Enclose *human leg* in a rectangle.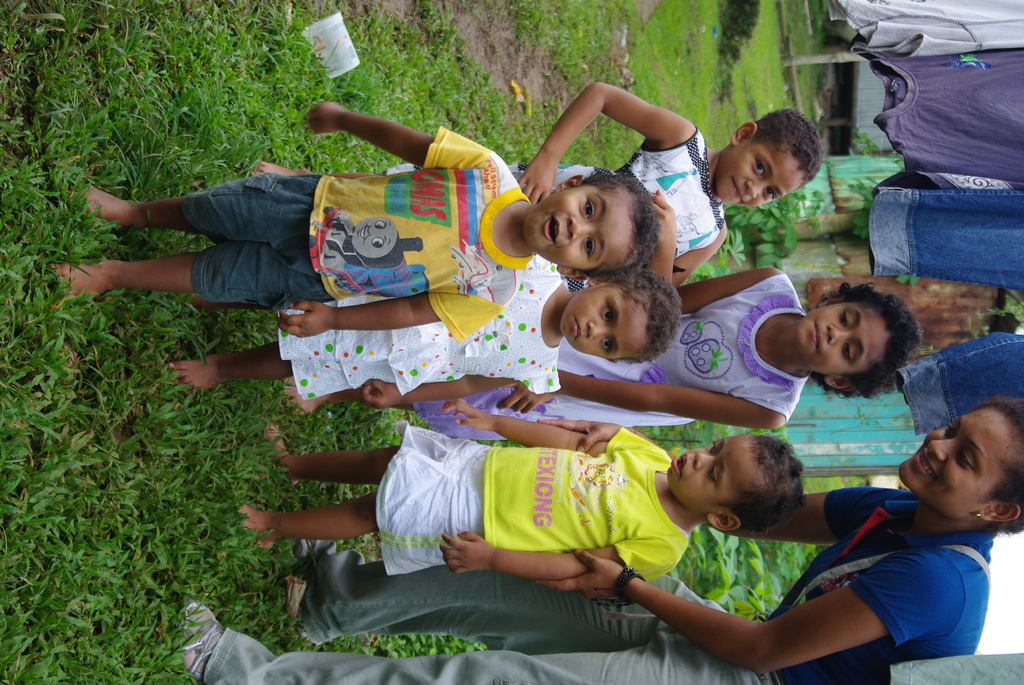
rect(260, 420, 483, 487).
